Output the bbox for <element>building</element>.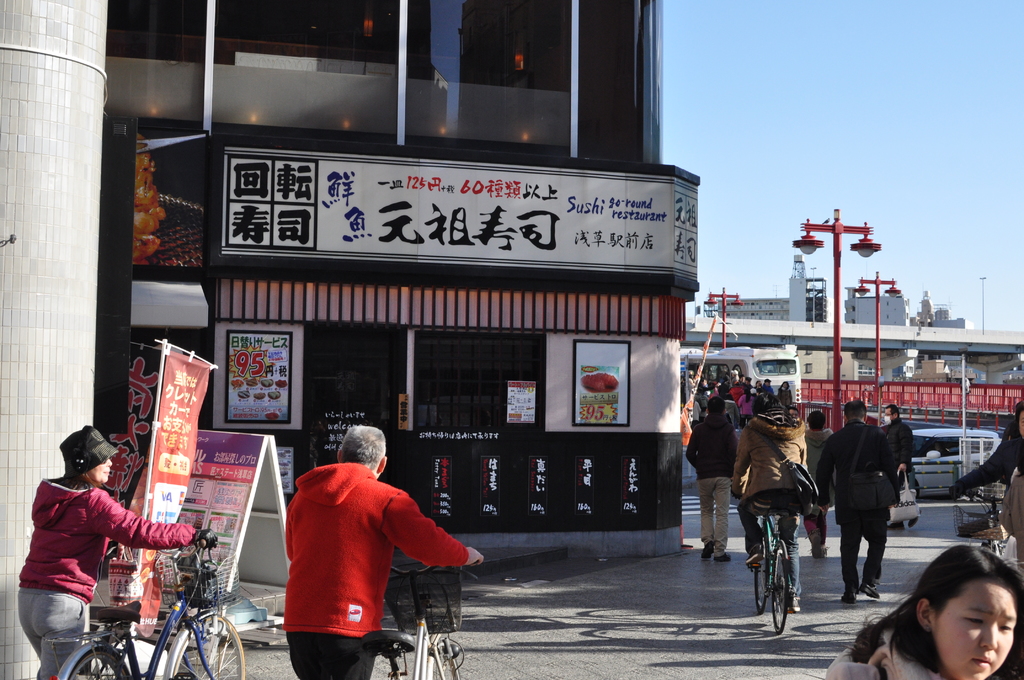
bbox(101, 0, 685, 568).
